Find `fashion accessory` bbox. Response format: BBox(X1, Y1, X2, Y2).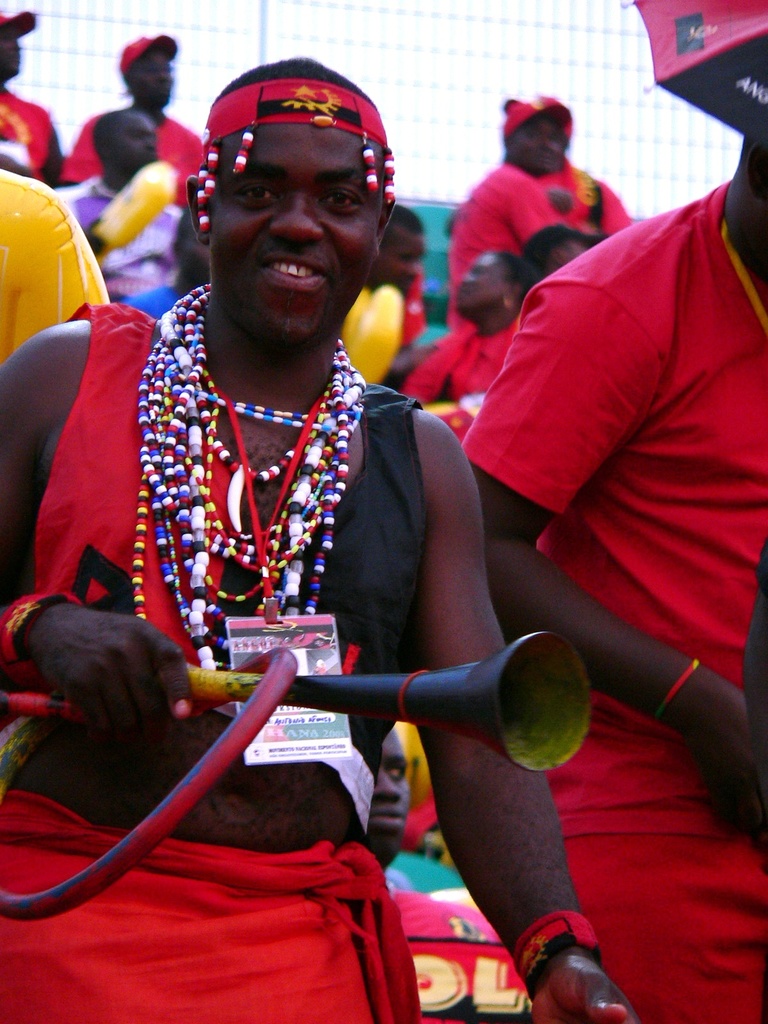
BBox(0, 584, 74, 668).
